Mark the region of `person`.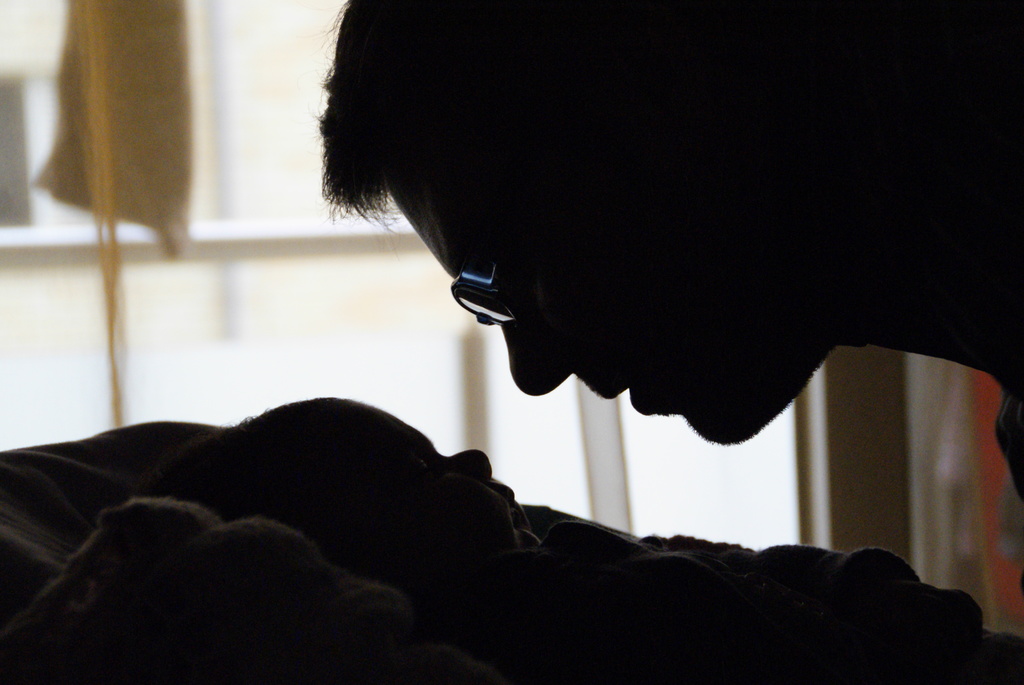
Region: 312, 0, 1023, 553.
